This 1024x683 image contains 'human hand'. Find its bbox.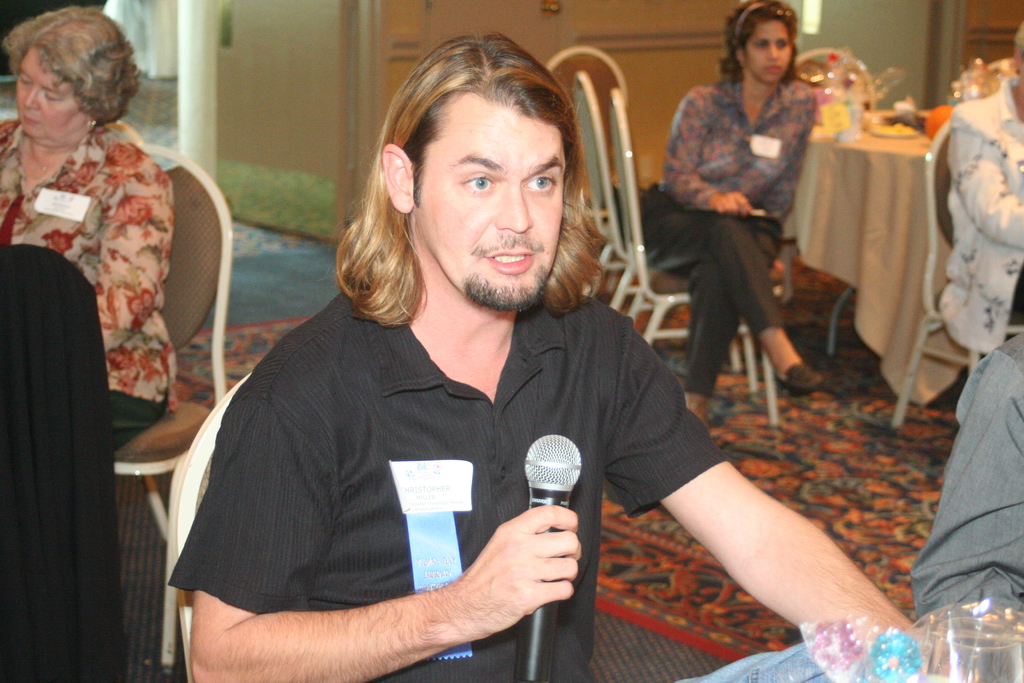
l=705, t=189, r=756, b=219.
